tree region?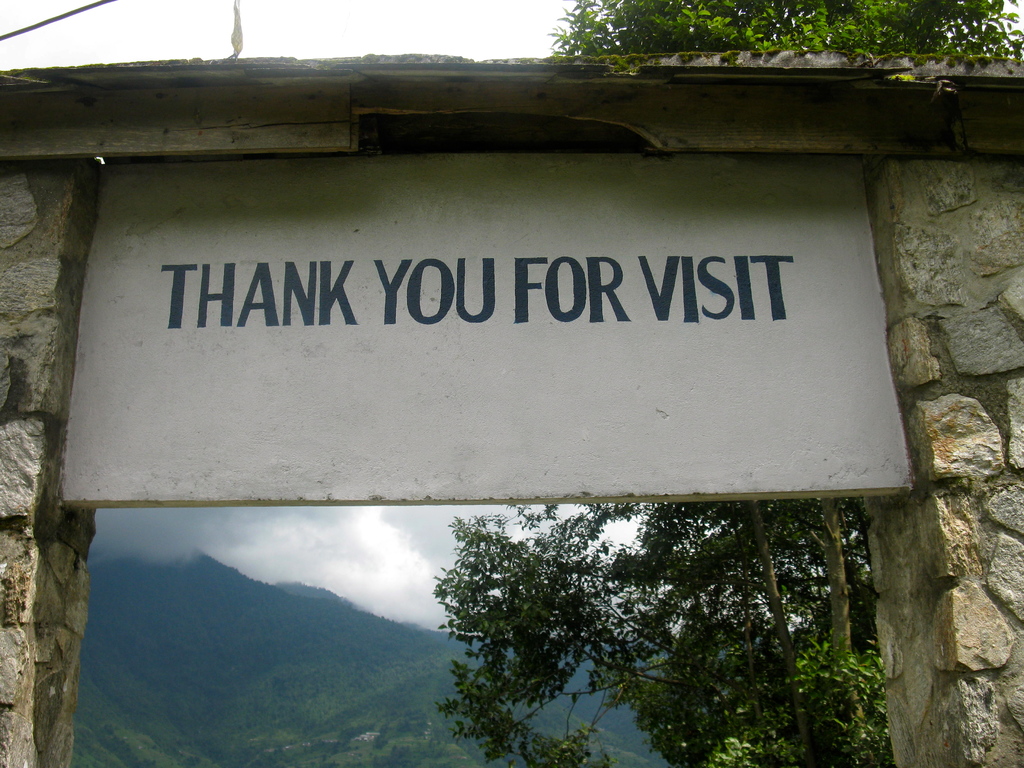
[367, 481, 869, 742]
